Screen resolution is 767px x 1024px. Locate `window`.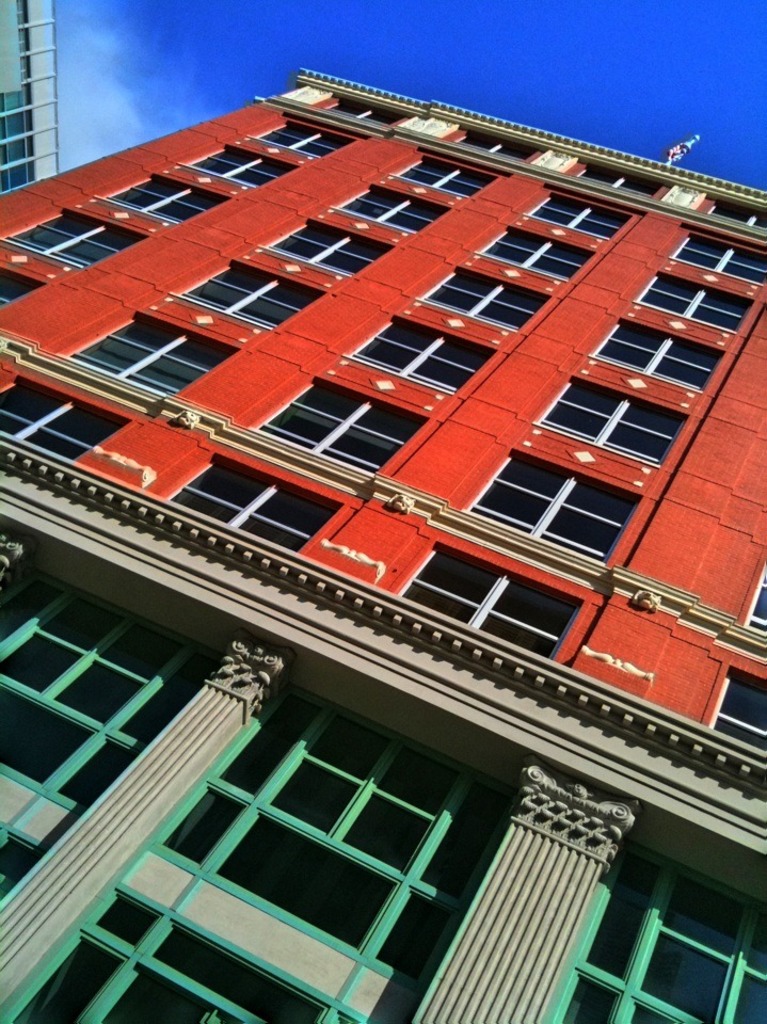
Rect(100, 166, 230, 234).
